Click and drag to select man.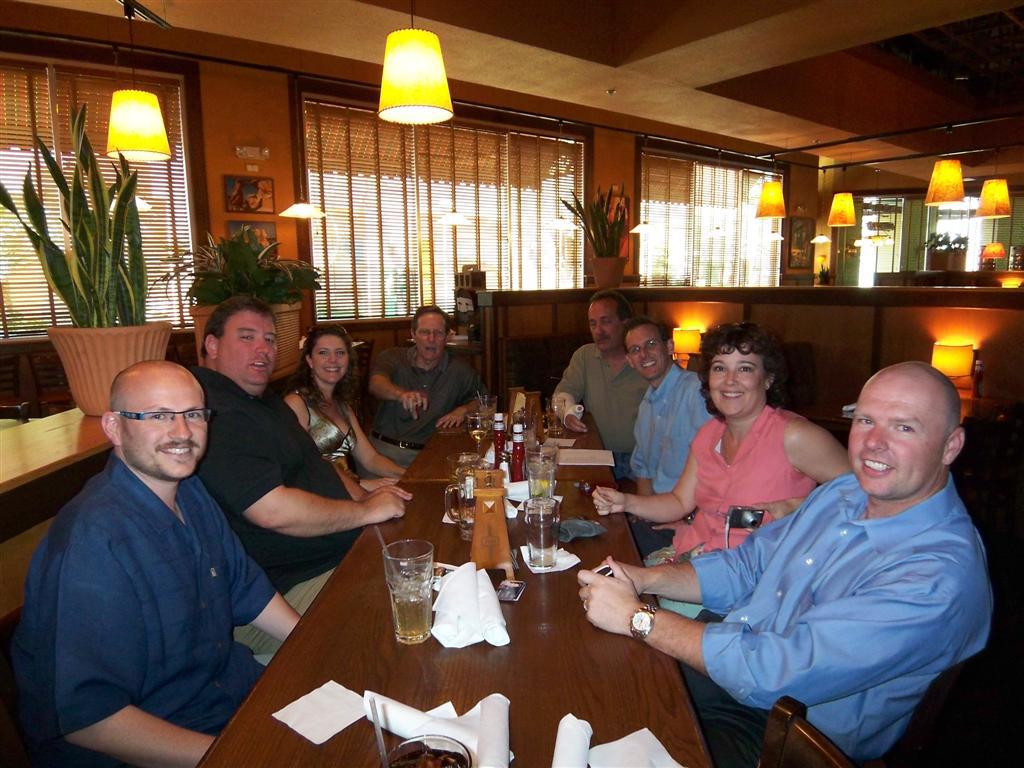
Selection: {"left": 555, "top": 293, "right": 658, "bottom": 479}.
